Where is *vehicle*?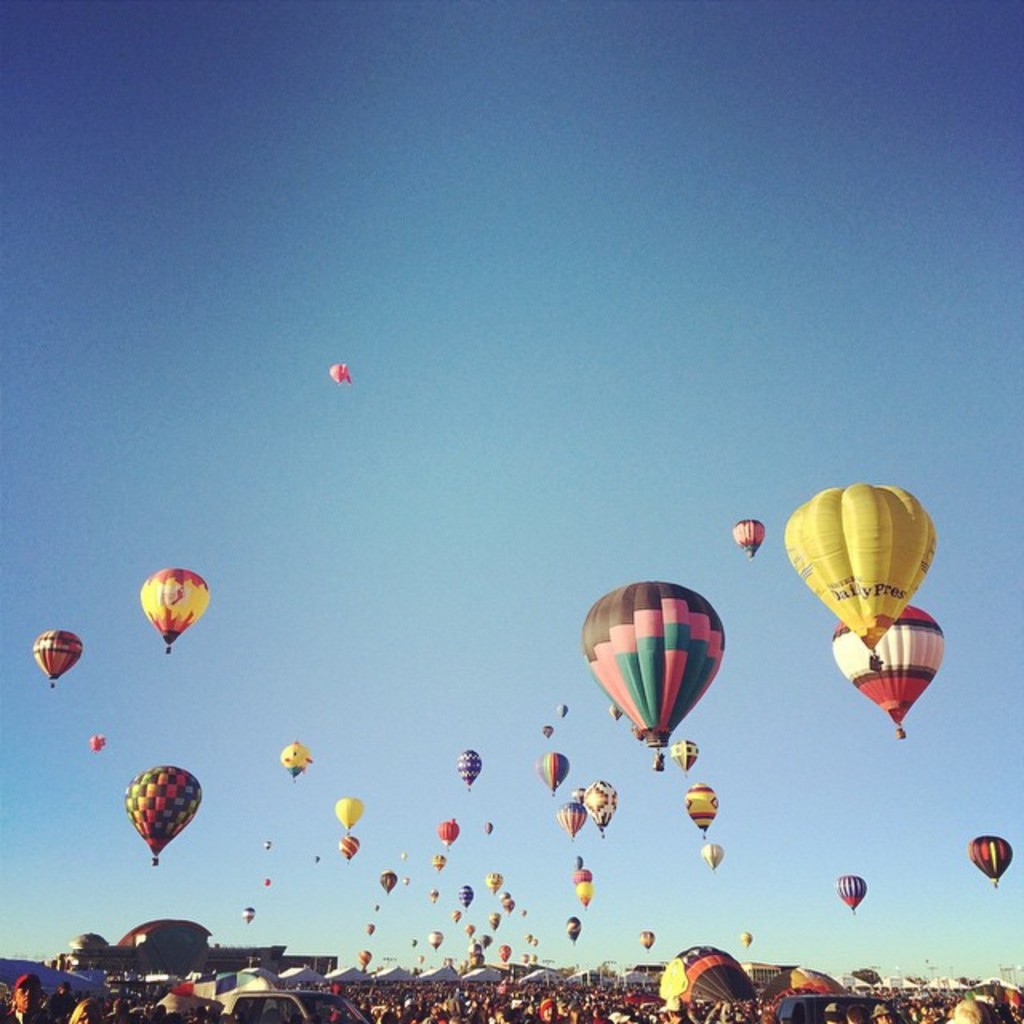
203 974 358 1022.
